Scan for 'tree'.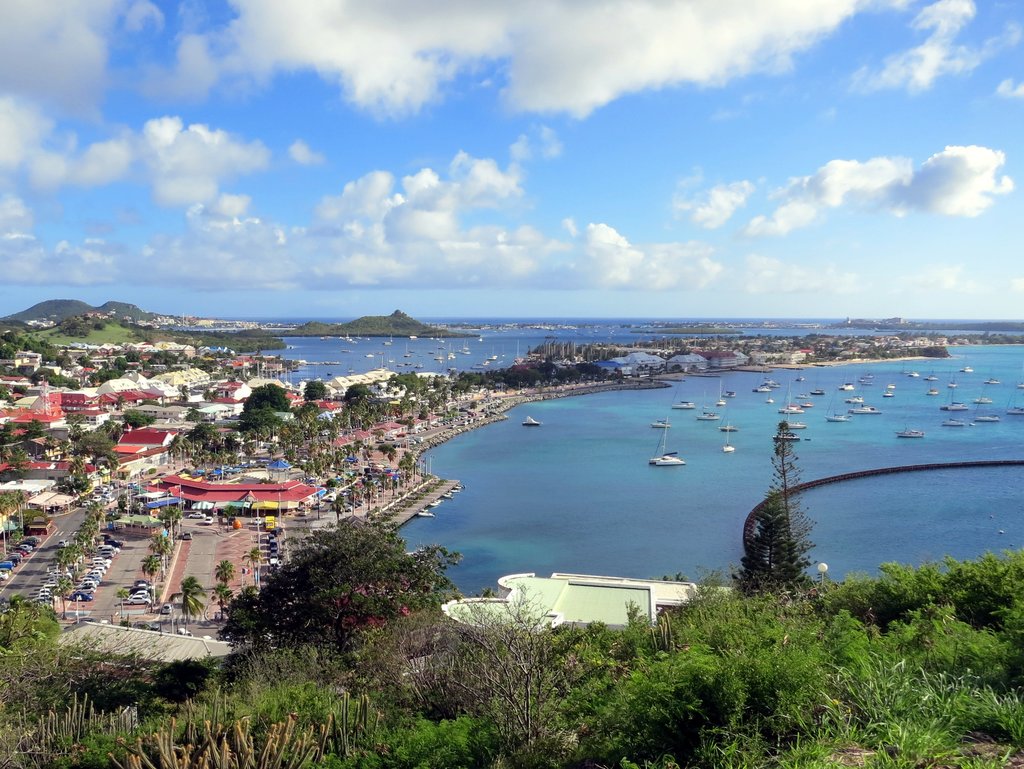
Scan result: bbox=[742, 478, 826, 615].
